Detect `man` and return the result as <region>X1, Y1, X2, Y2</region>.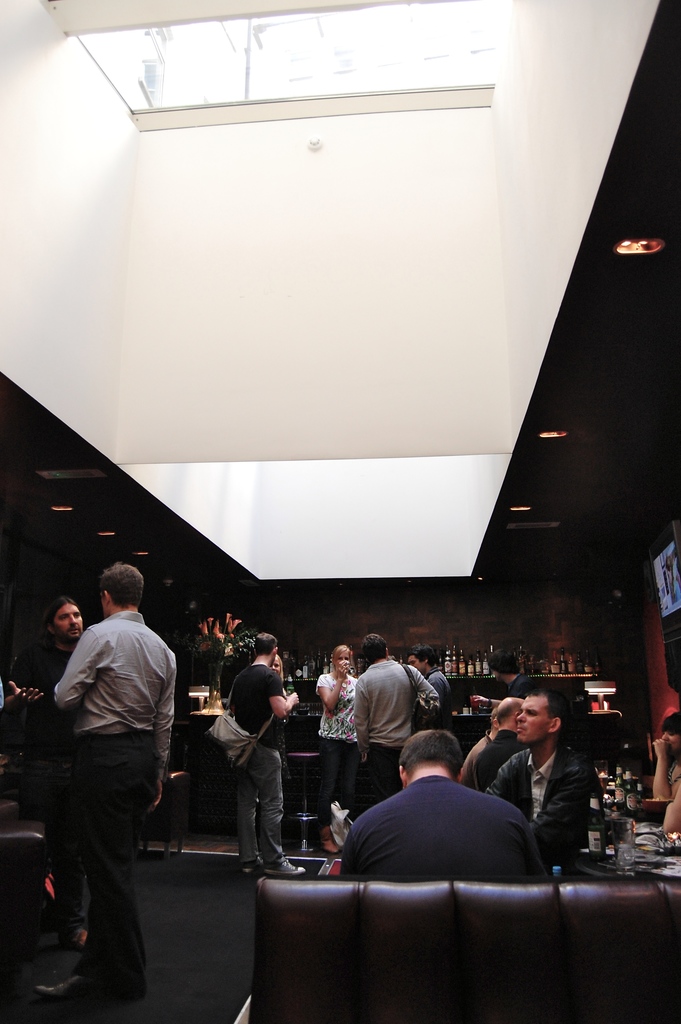
<region>33, 557, 184, 1023</region>.
